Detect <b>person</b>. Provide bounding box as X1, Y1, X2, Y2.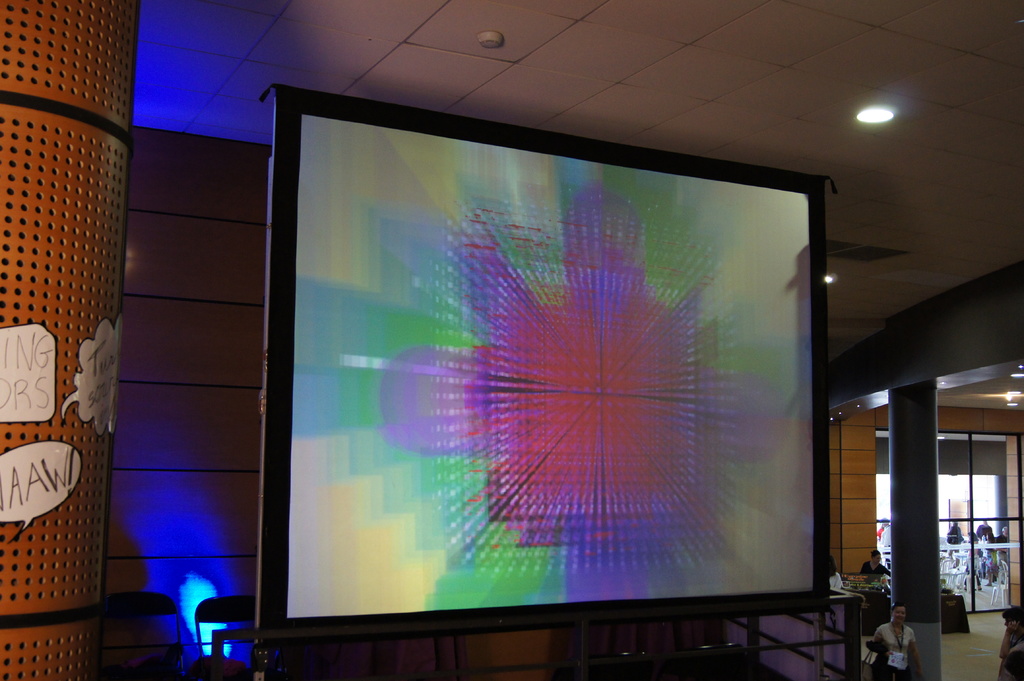
1002, 606, 1023, 680.
